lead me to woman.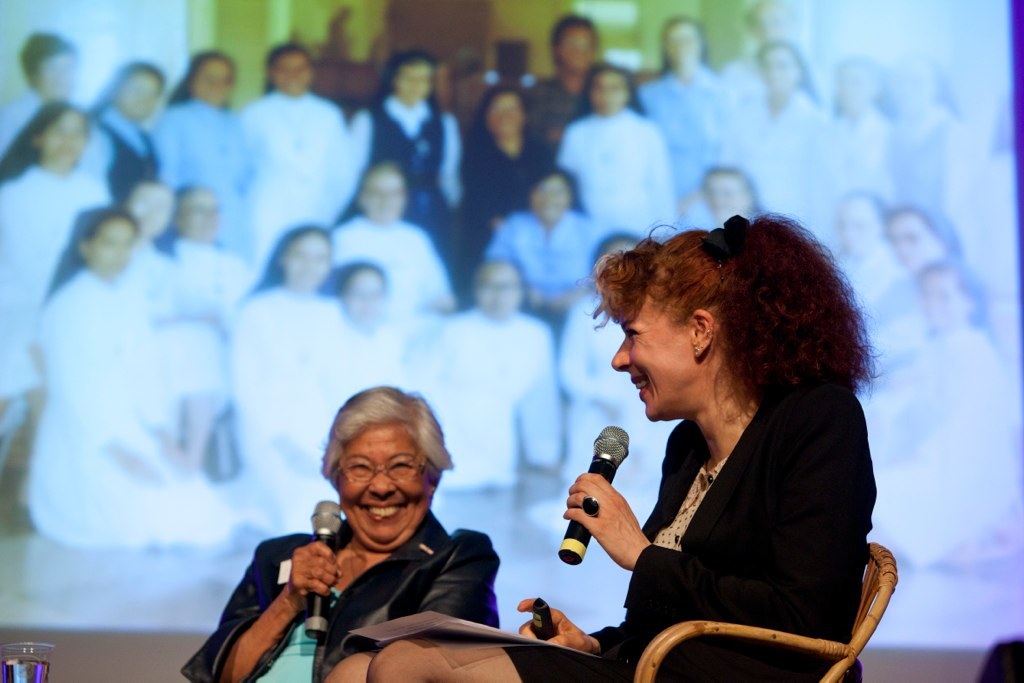
Lead to pyautogui.locateOnScreen(551, 60, 679, 253).
